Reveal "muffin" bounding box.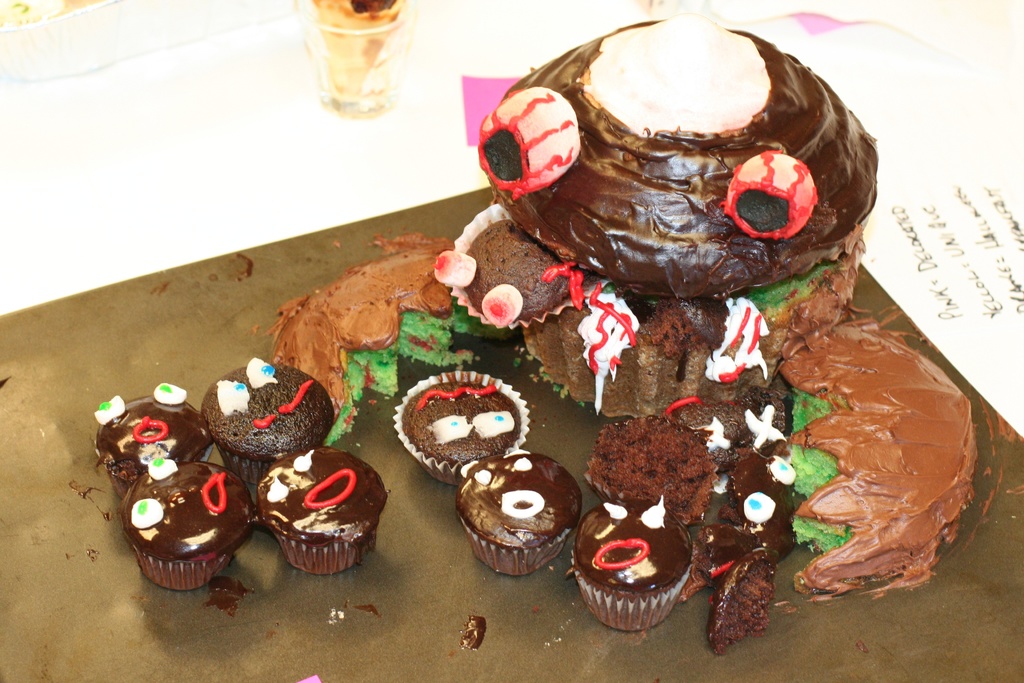
Revealed: bbox=(433, 206, 593, 334).
